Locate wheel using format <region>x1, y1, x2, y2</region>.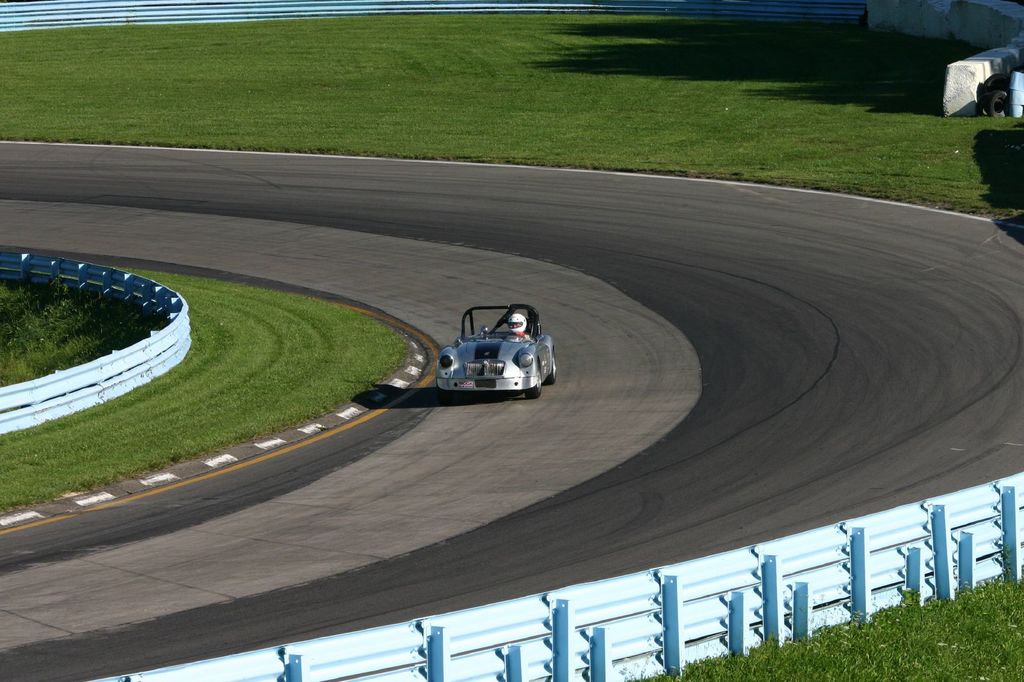
<region>544, 344, 559, 379</region>.
